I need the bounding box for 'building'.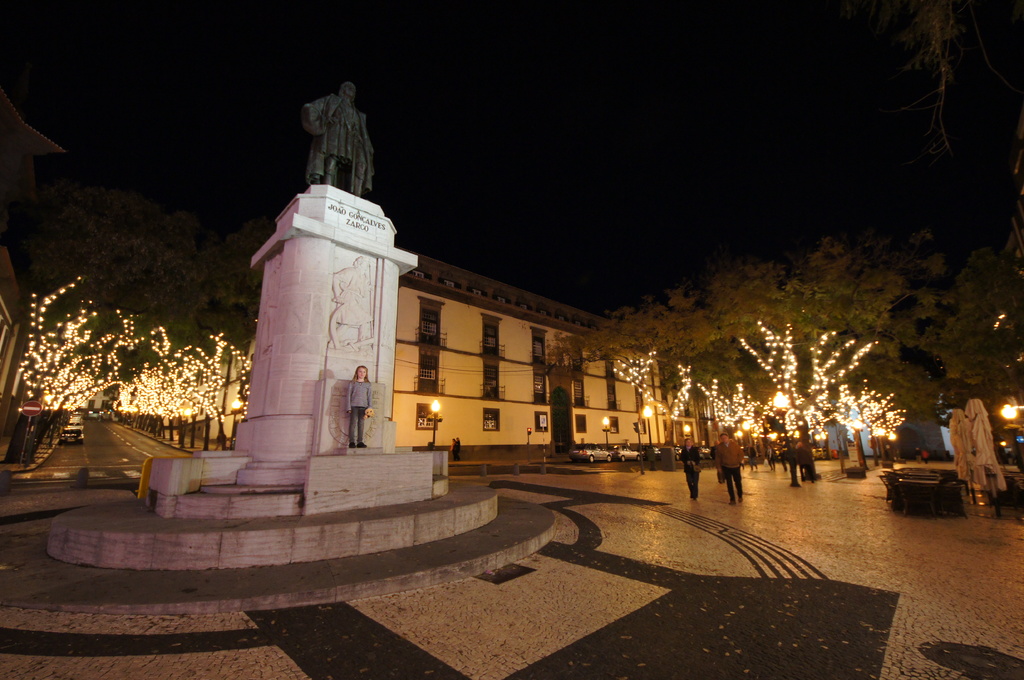
Here it is: box(394, 247, 689, 463).
